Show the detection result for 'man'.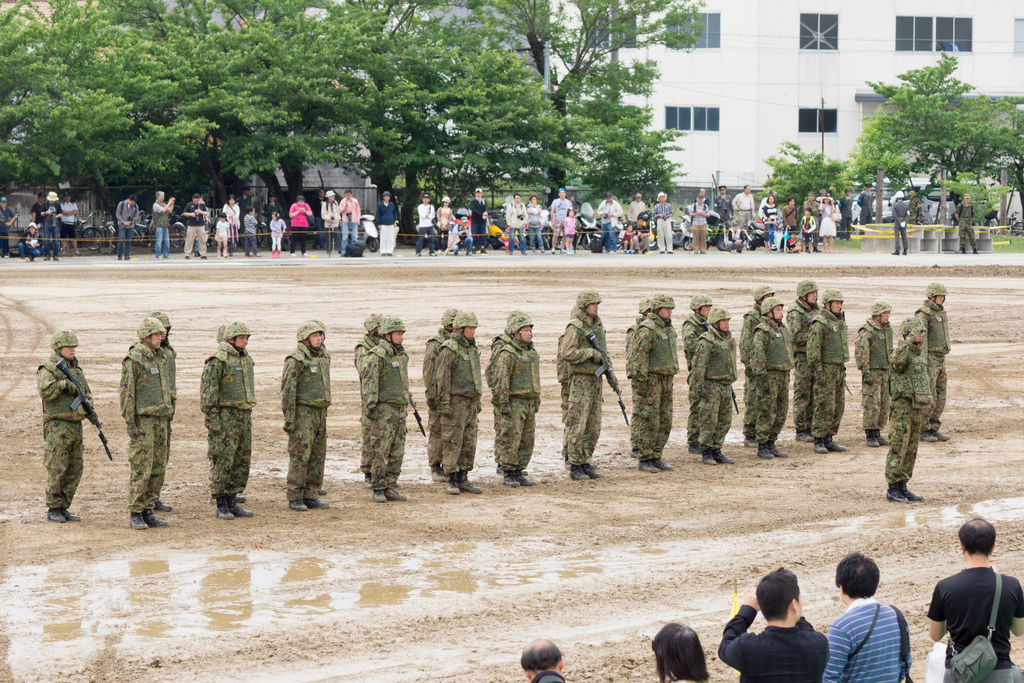
pyautogui.locateOnScreen(906, 193, 924, 227).
